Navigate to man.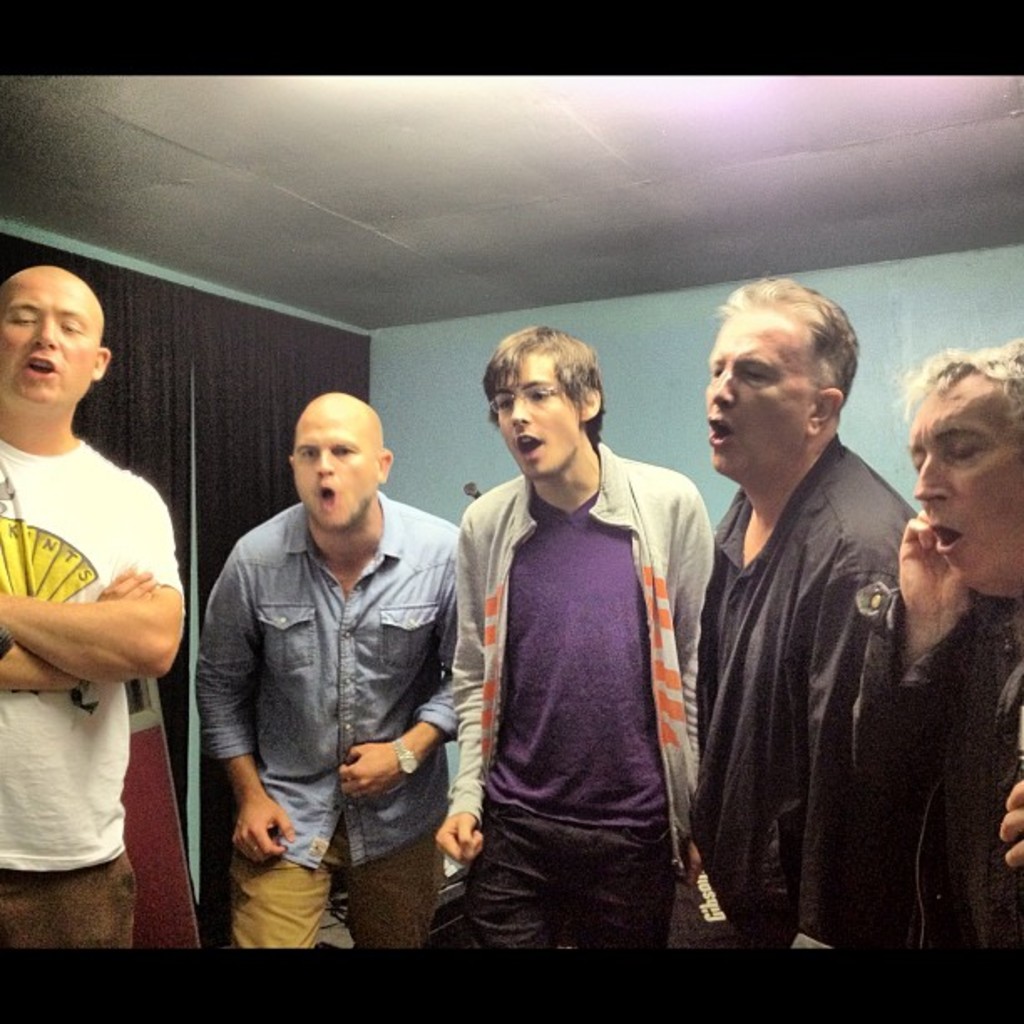
Navigation target: {"left": 435, "top": 325, "right": 719, "bottom": 950}.
